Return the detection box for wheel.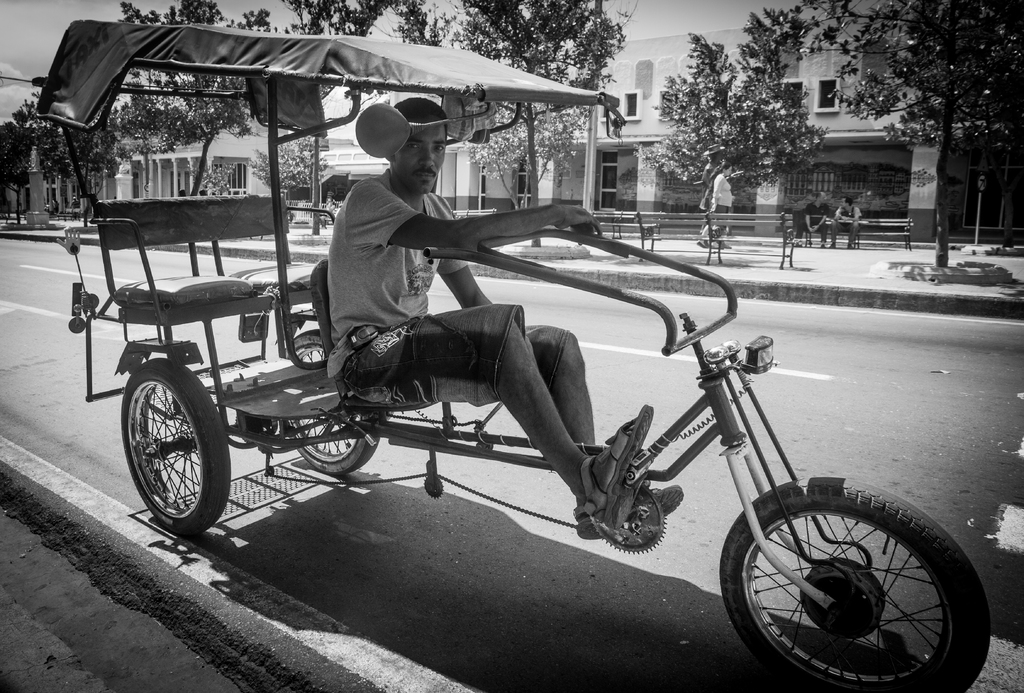
(717,477,990,692).
